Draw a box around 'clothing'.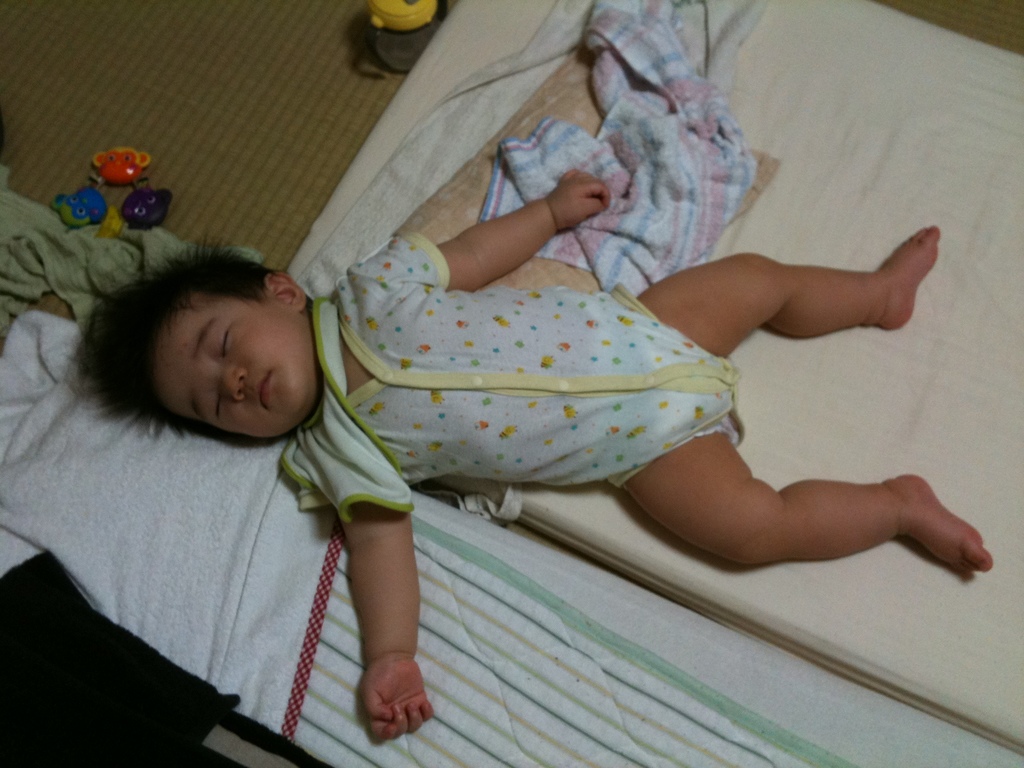
crop(0, 307, 349, 739).
